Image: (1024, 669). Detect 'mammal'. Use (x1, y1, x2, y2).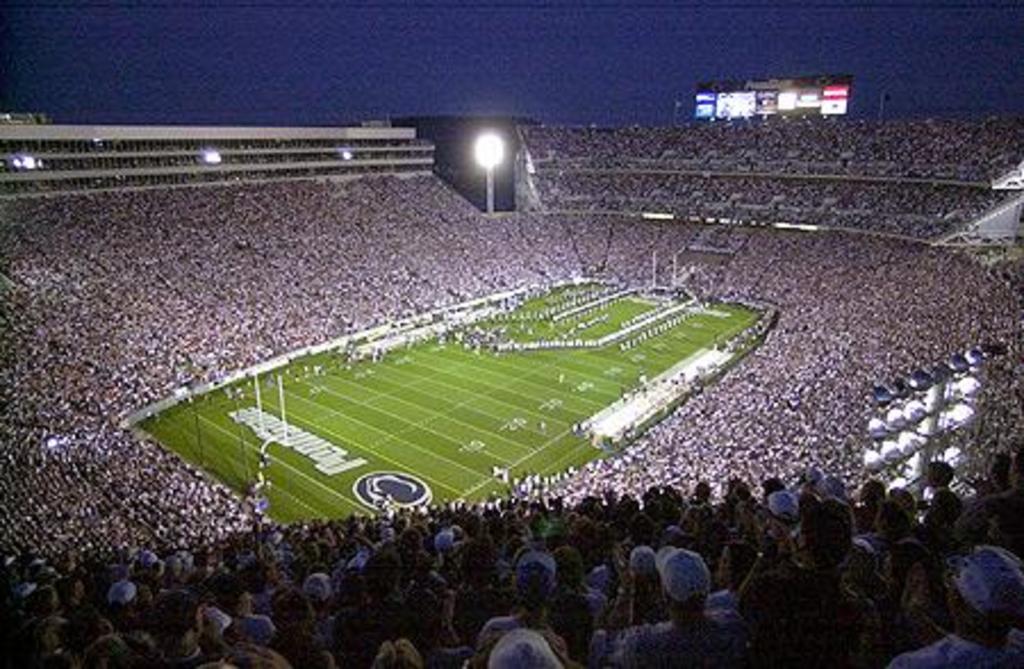
(883, 542, 1022, 667).
